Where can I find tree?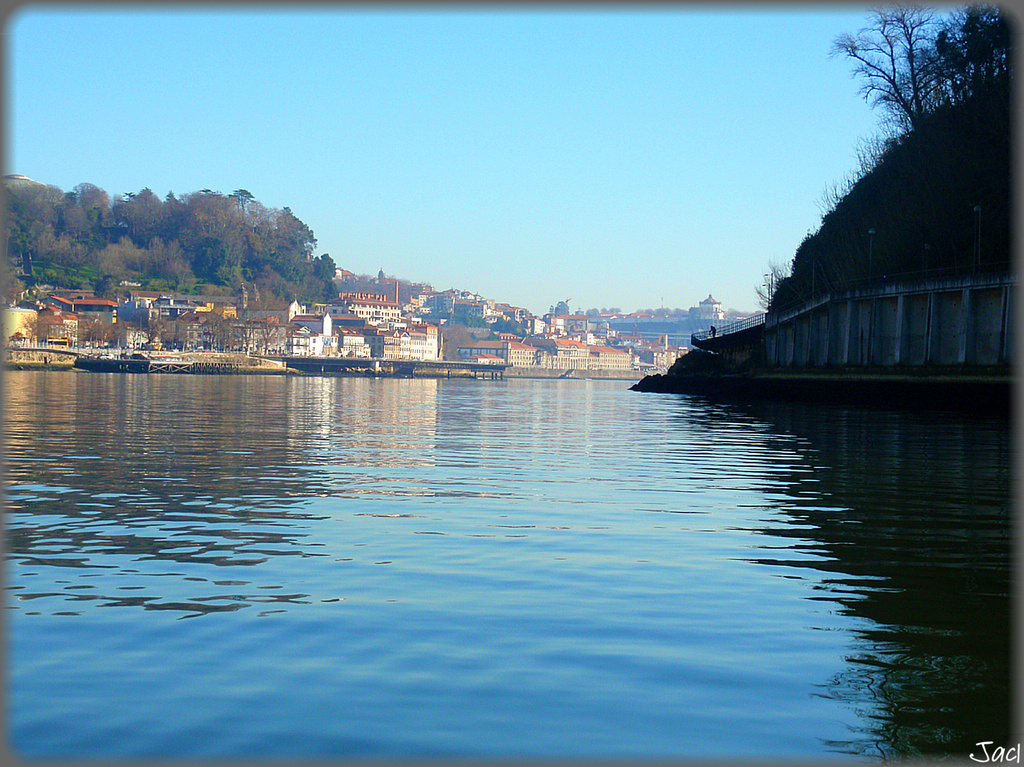
You can find it at <box>850,12,943,141</box>.
